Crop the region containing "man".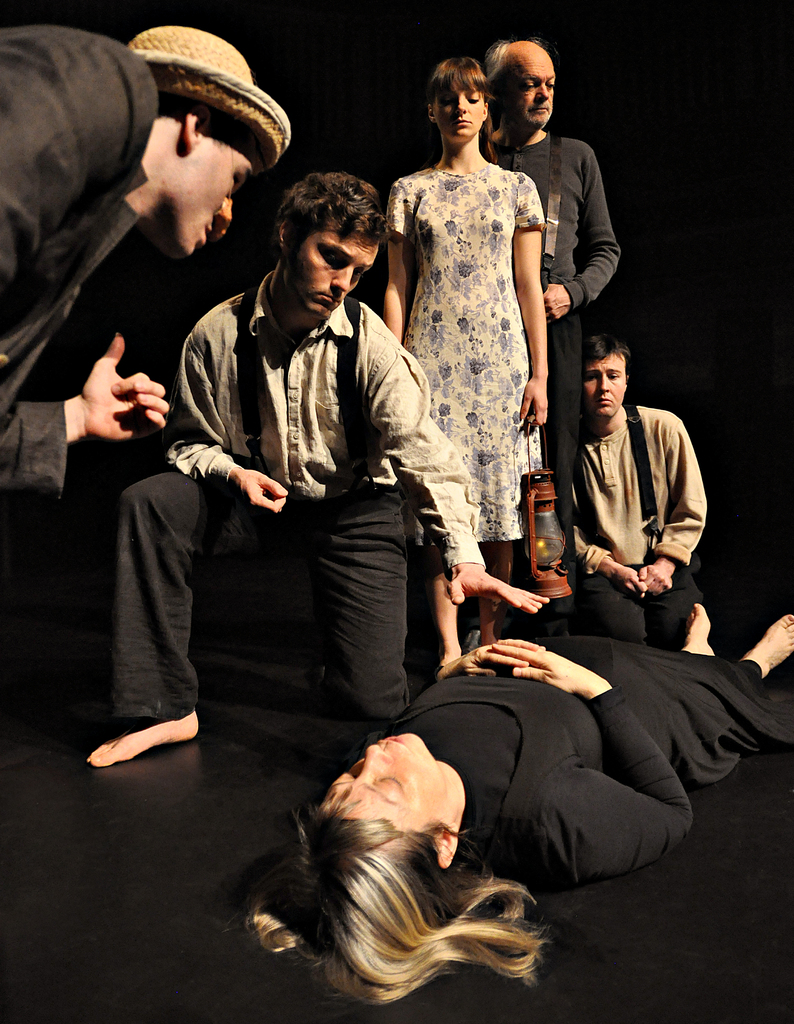
Crop region: 532:332:718:638.
